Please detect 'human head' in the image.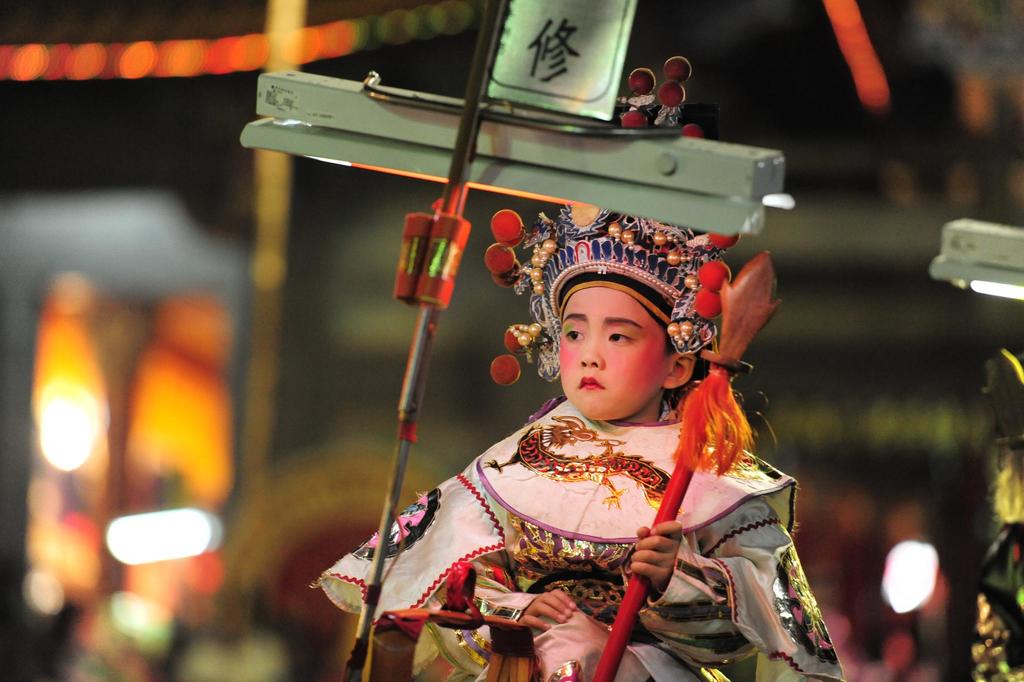
bbox=[538, 259, 691, 437].
